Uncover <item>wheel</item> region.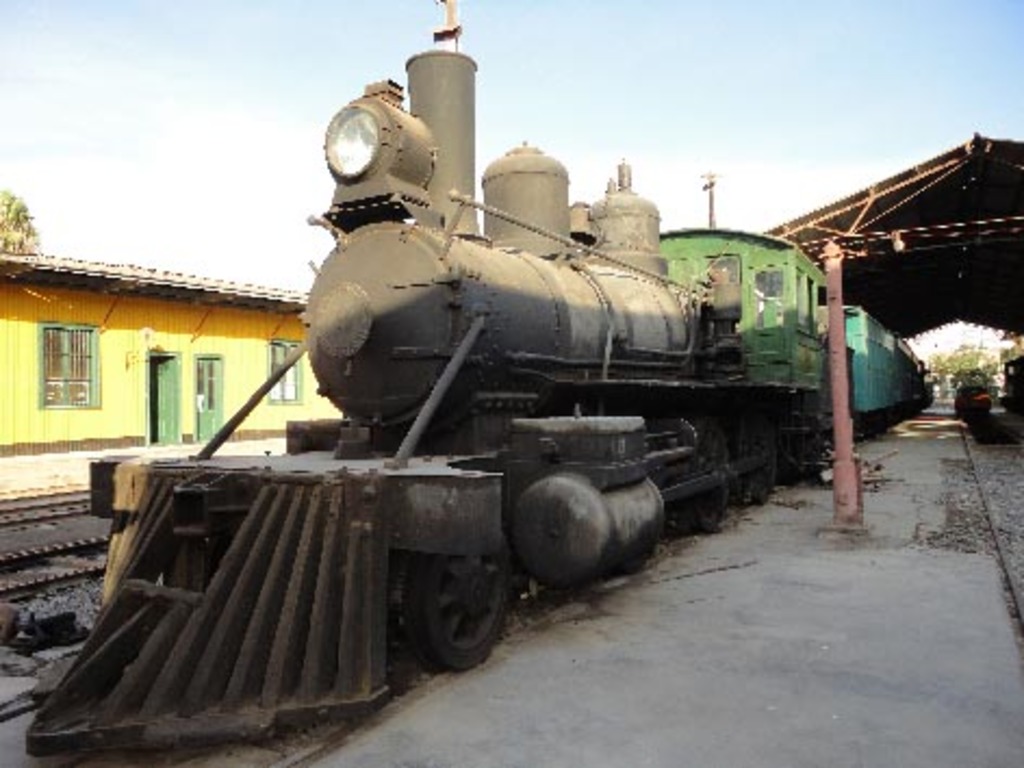
Uncovered: left=683, top=425, right=733, bottom=532.
